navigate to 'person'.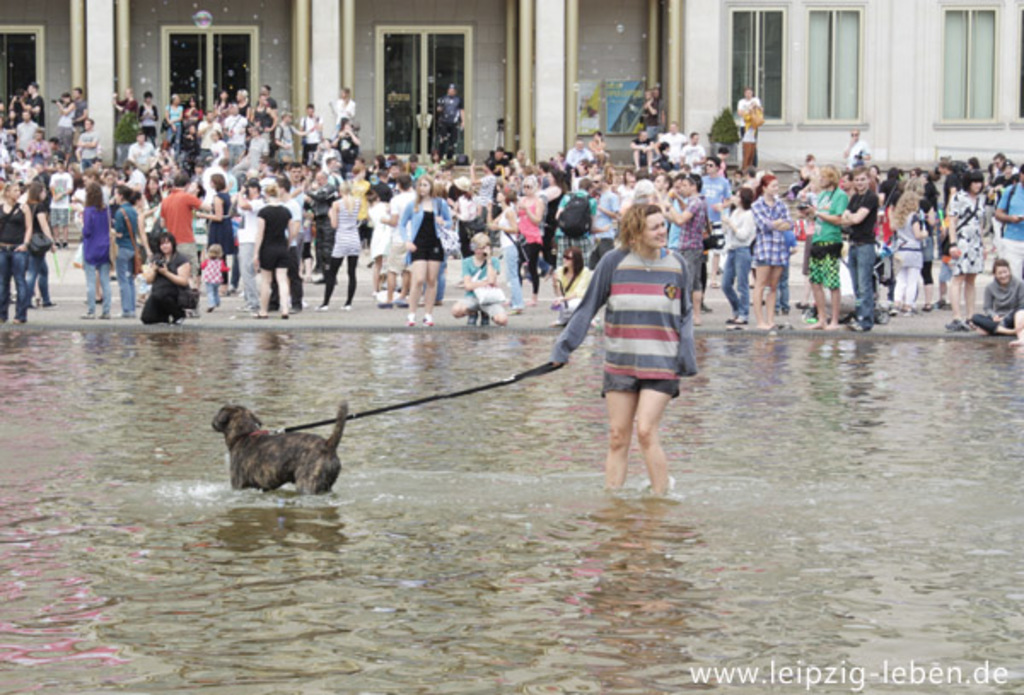
Navigation target: bbox=[22, 172, 60, 304].
